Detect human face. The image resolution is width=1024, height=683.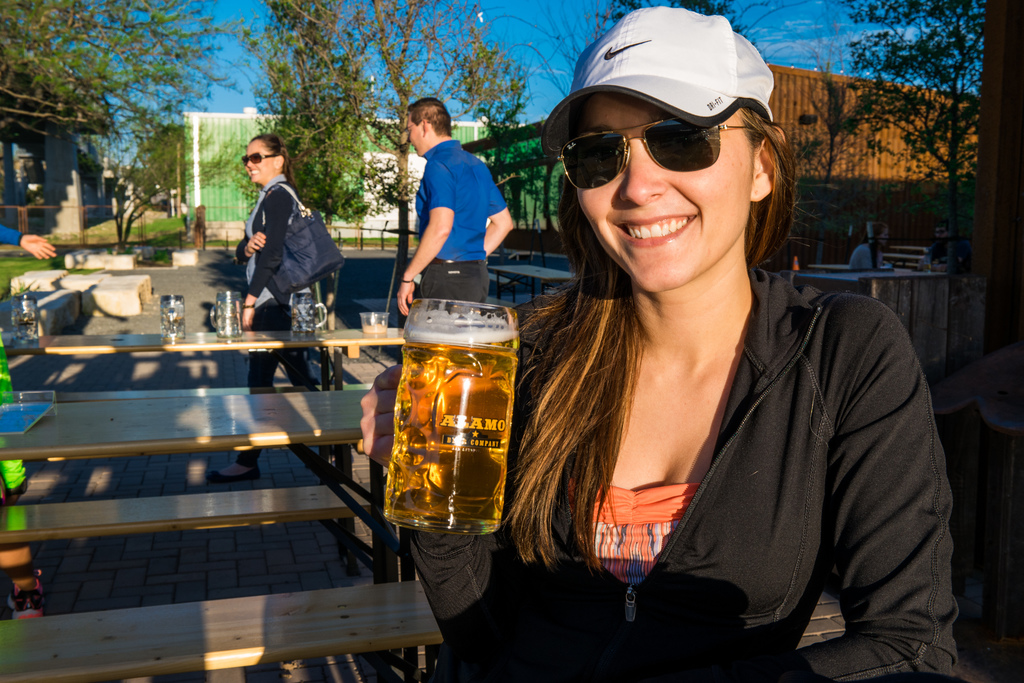
{"left": 404, "top": 114, "right": 422, "bottom": 154}.
